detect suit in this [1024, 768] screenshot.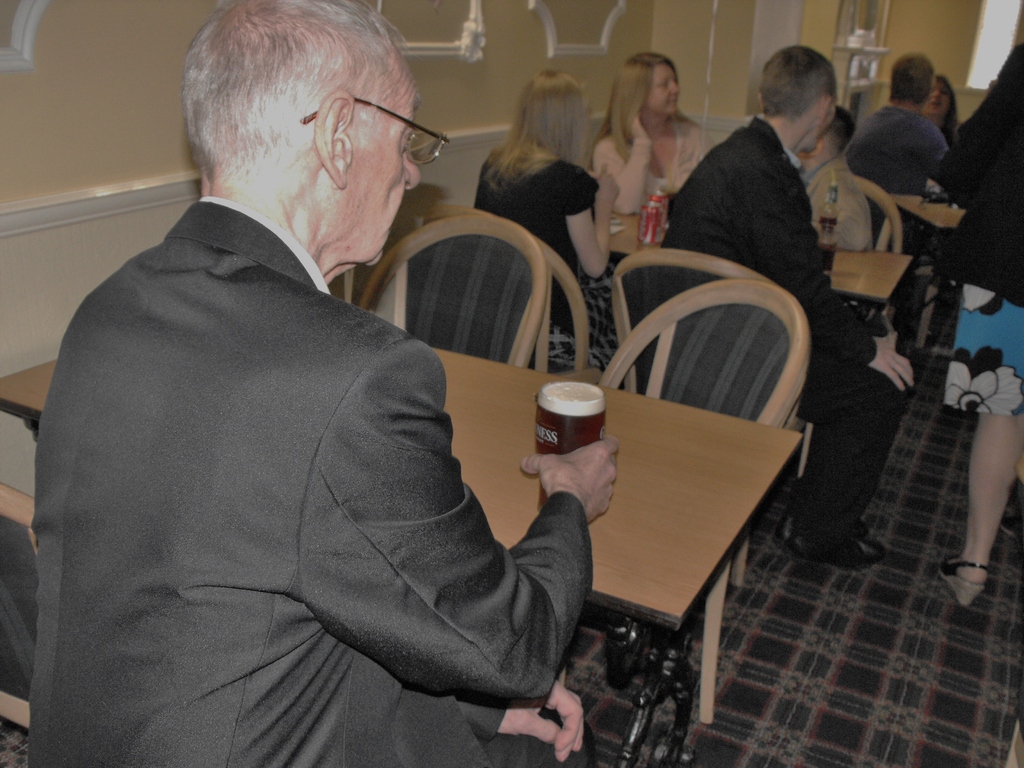
Detection: l=33, t=58, r=603, b=767.
